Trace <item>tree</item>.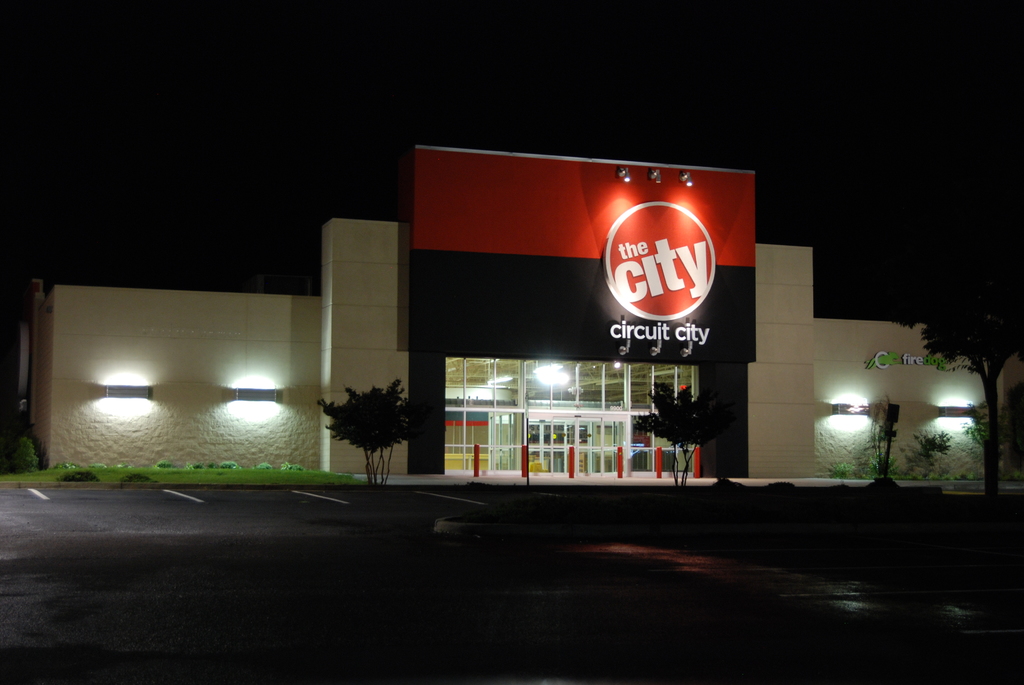
Traced to locate(630, 379, 721, 484).
